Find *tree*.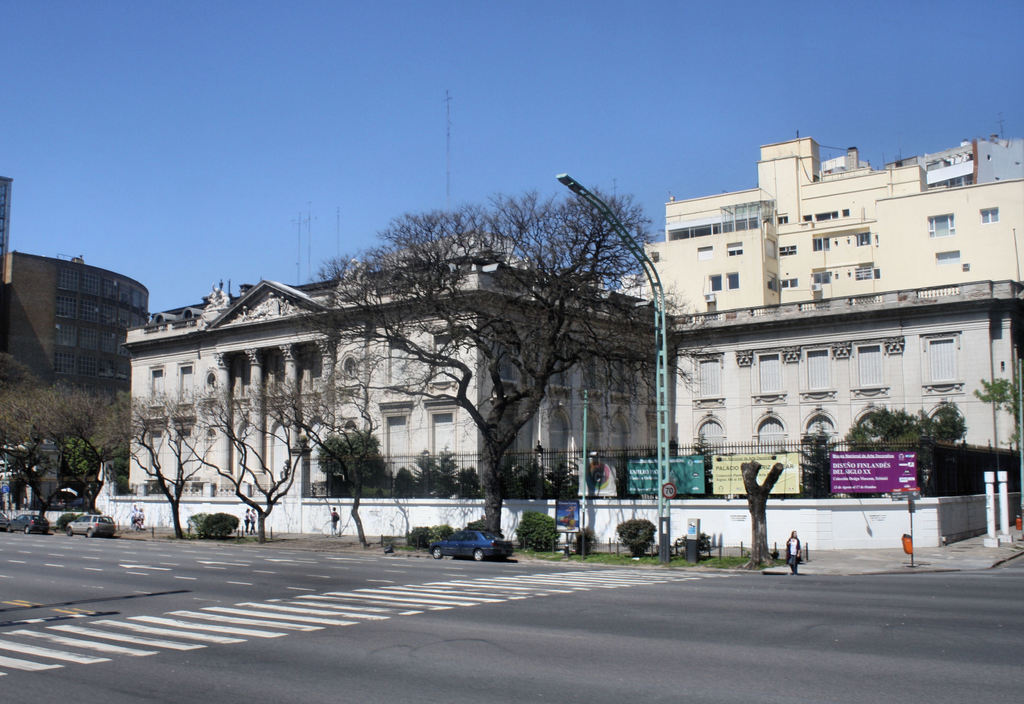
select_region(799, 423, 840, 502).
